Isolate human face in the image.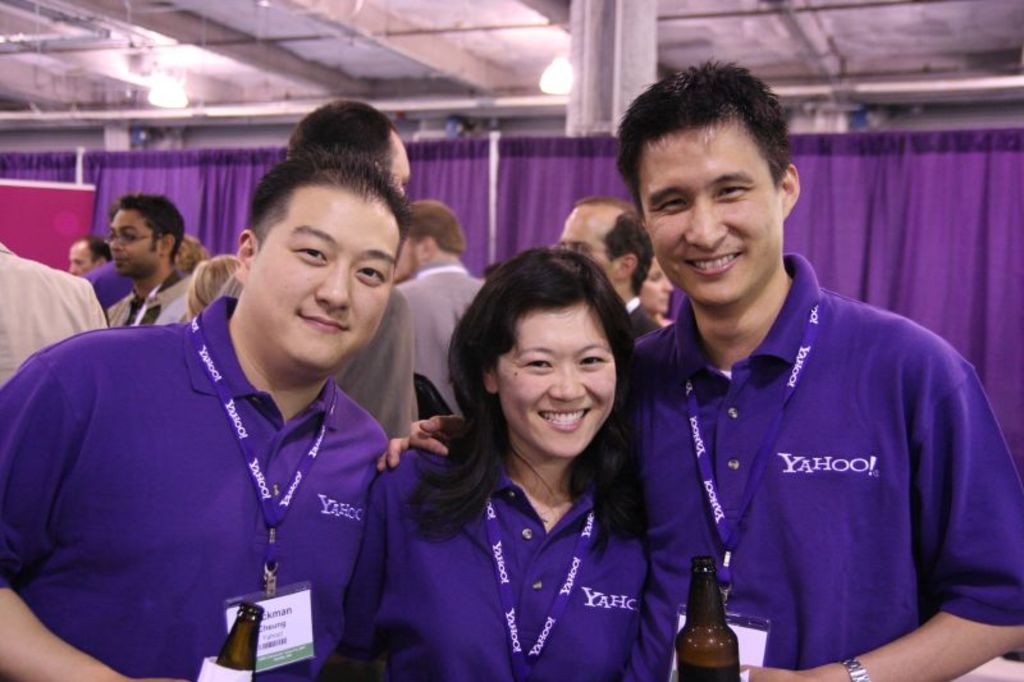
Isolated region: crop(499, 306, 617, 450).
